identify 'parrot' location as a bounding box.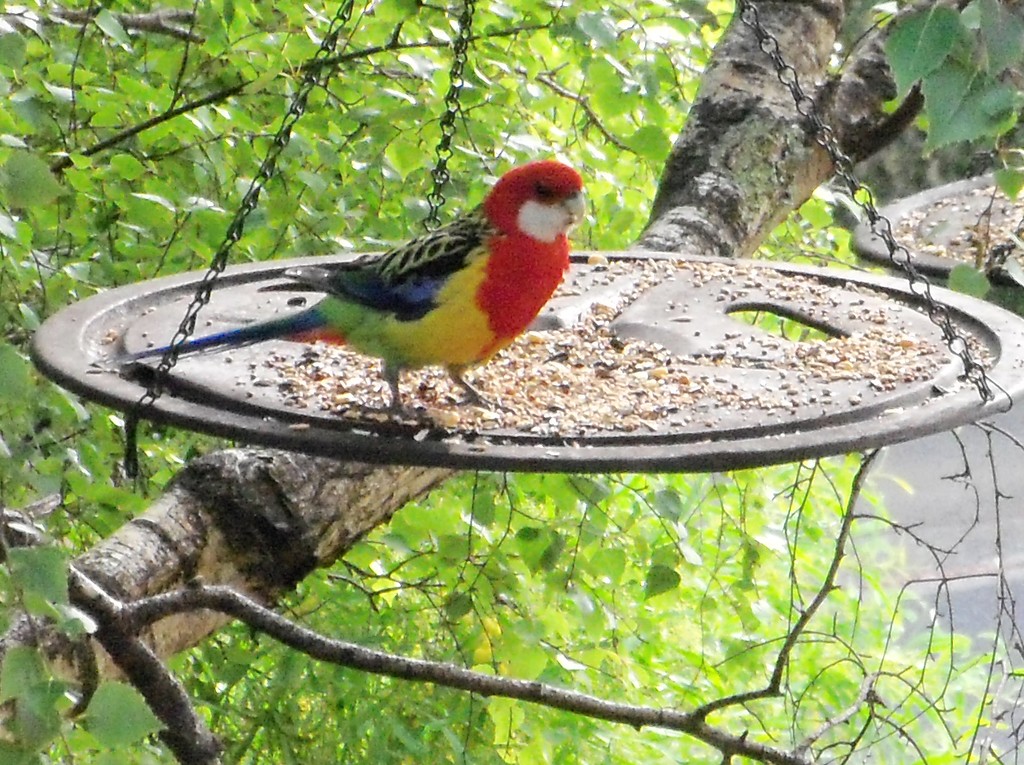
rect(106, 159, 589, 416).
